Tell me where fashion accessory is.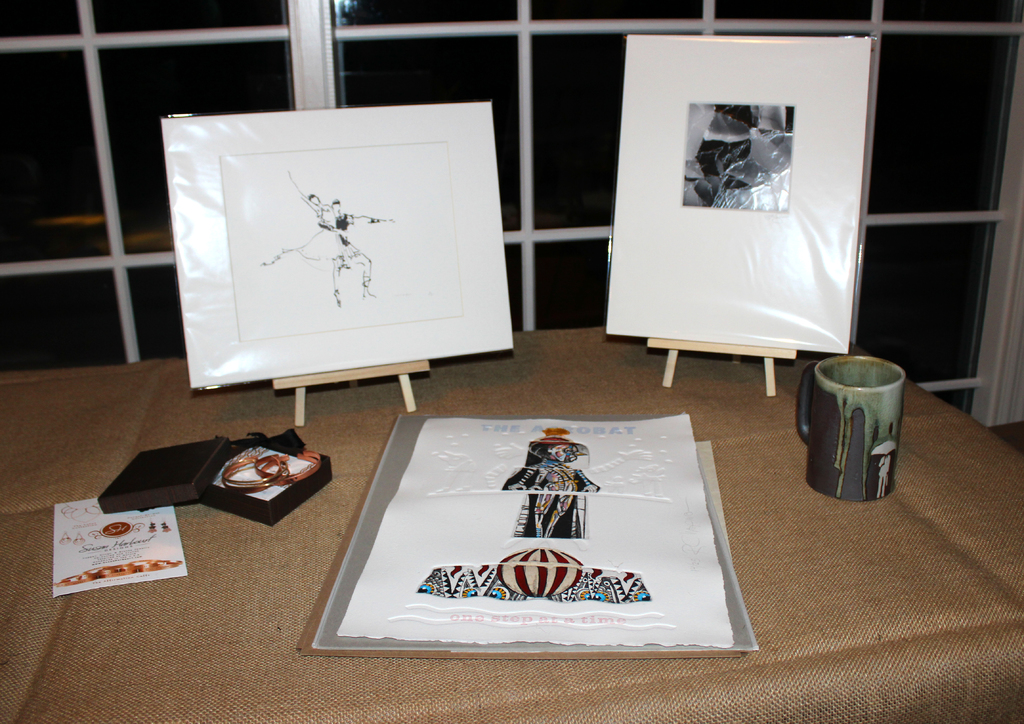
fashion accessory is at (225, 458, 287, 488).
